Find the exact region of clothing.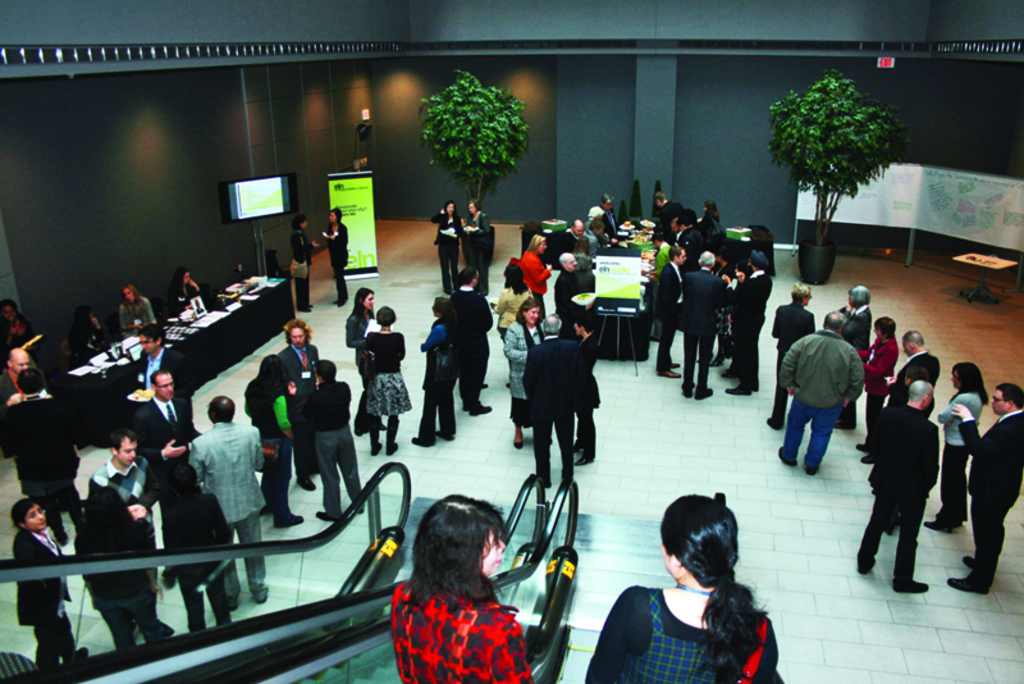
Exact region: [x1=556, y1=263, x2=584, y2=322].
